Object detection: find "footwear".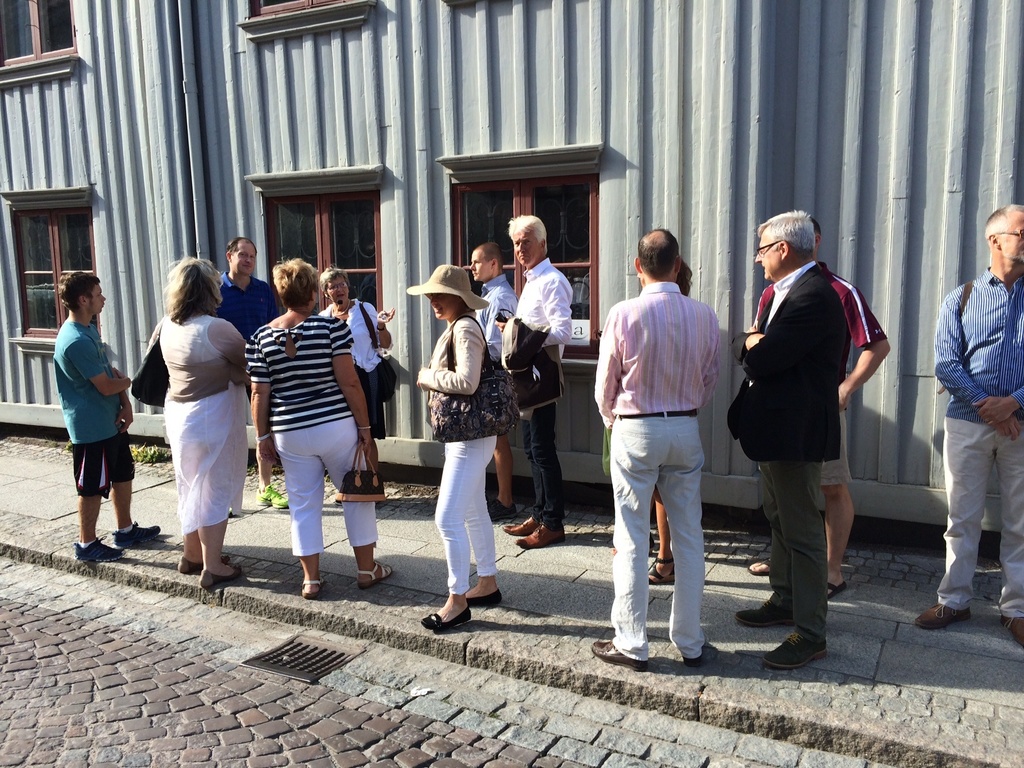
rect(418, 589, 500, 631).
